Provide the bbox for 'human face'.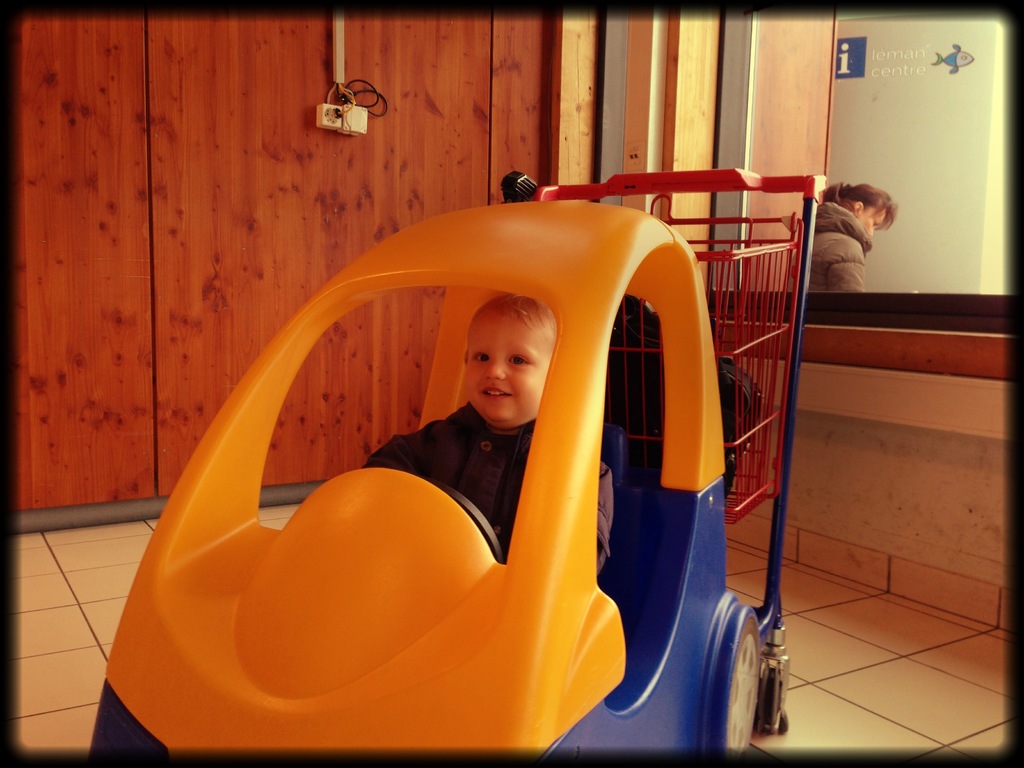
box=[860, 209, 882, 240].
